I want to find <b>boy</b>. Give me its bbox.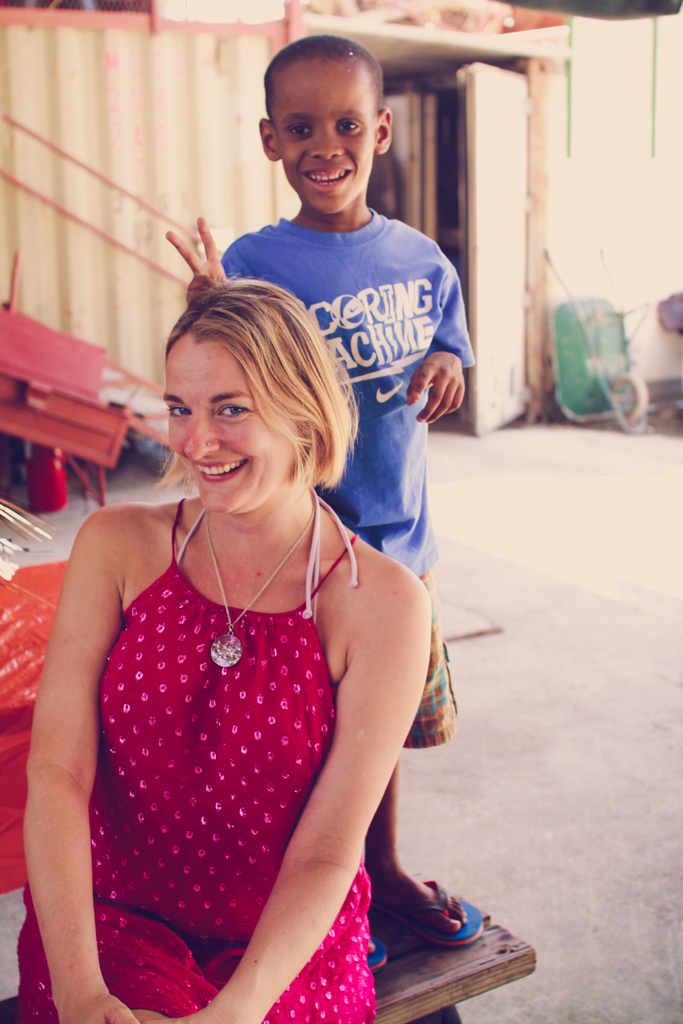
box(148, 22, 481, 986).
